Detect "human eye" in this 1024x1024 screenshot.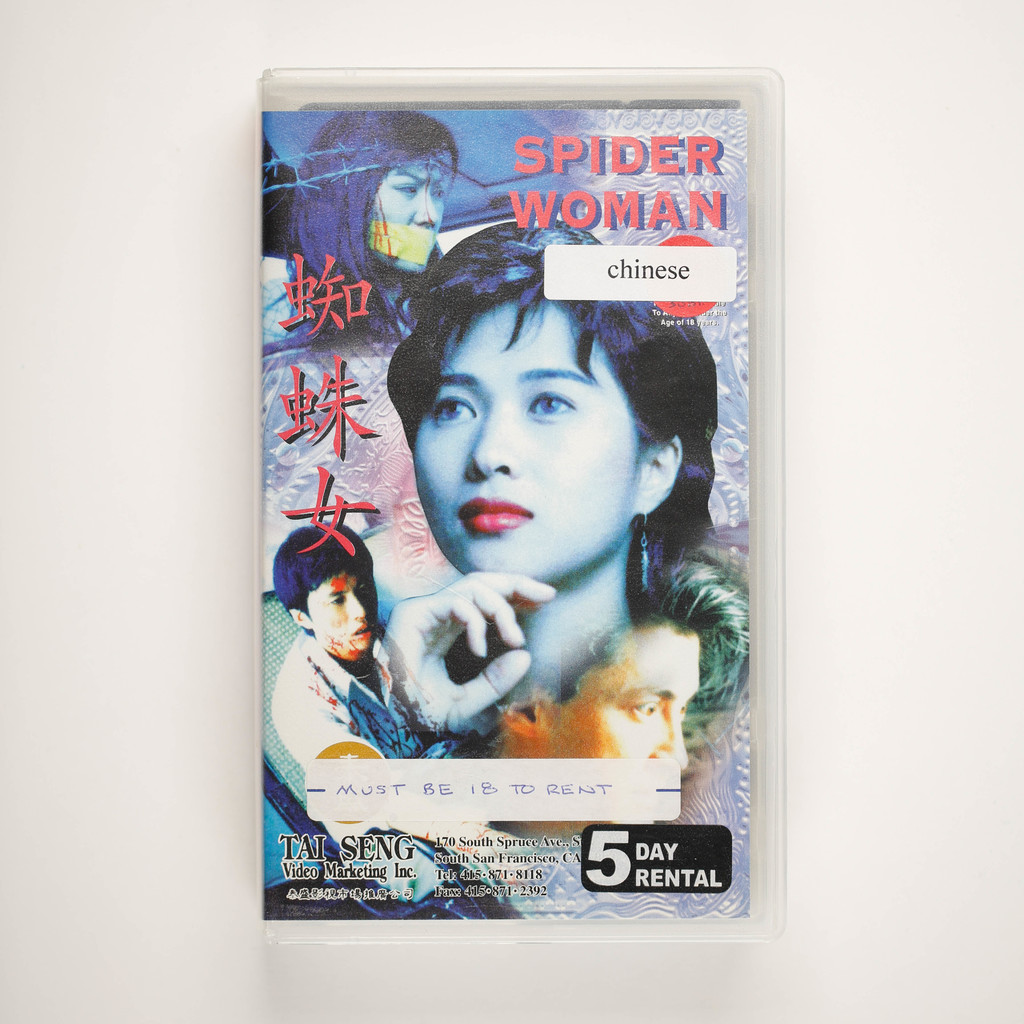
Detection: (328, 593, 349, 606).
